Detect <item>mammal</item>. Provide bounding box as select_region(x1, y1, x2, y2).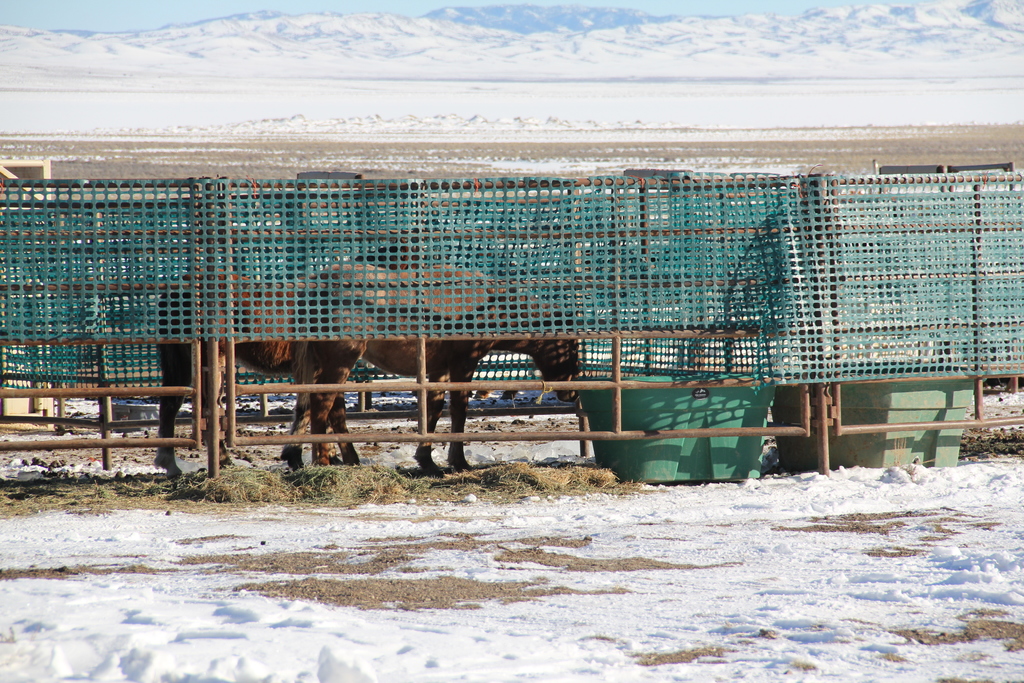
select_region(270, 249, 590, 485).
